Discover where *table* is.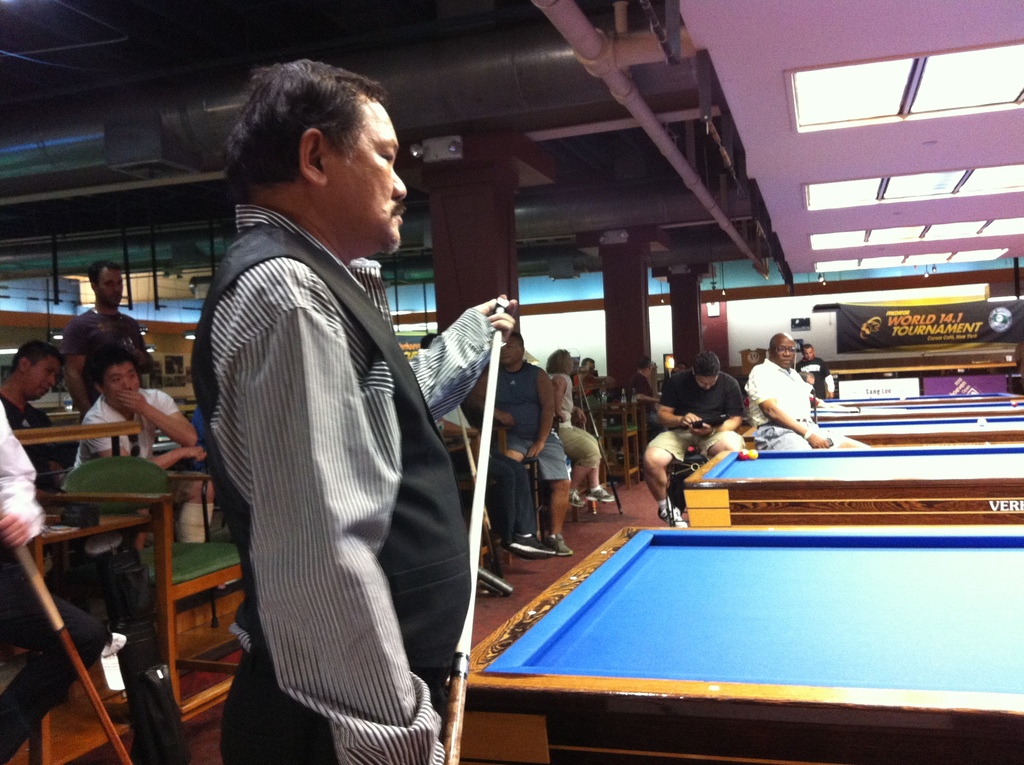
Discovered at l=682, t=450, r=1023, b=529.
